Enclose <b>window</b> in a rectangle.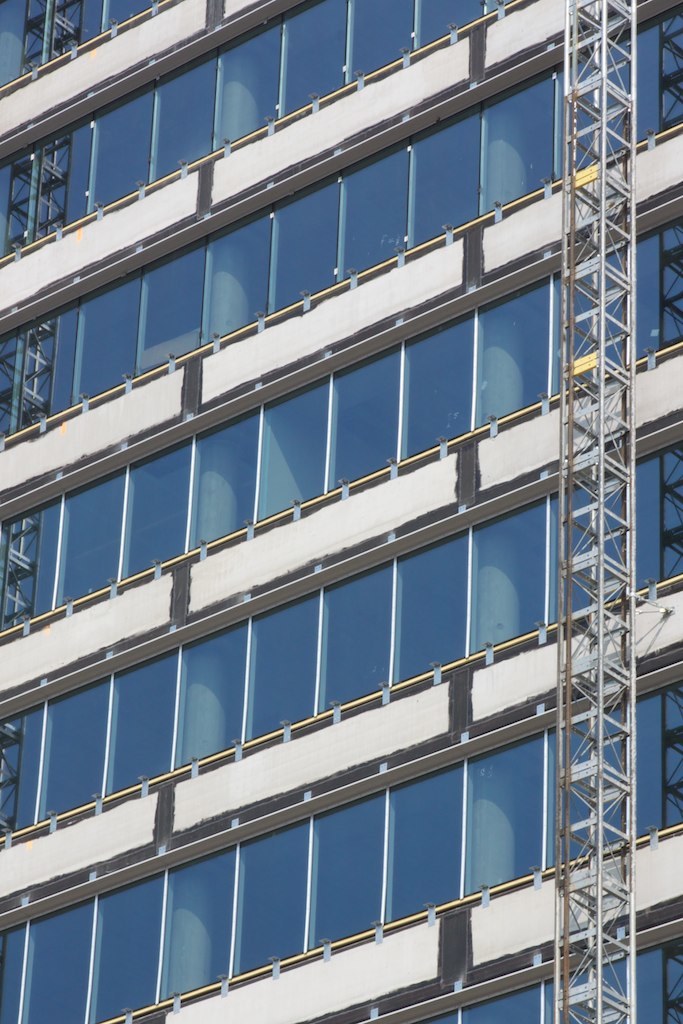
box=[238, 363, 351, 538].
